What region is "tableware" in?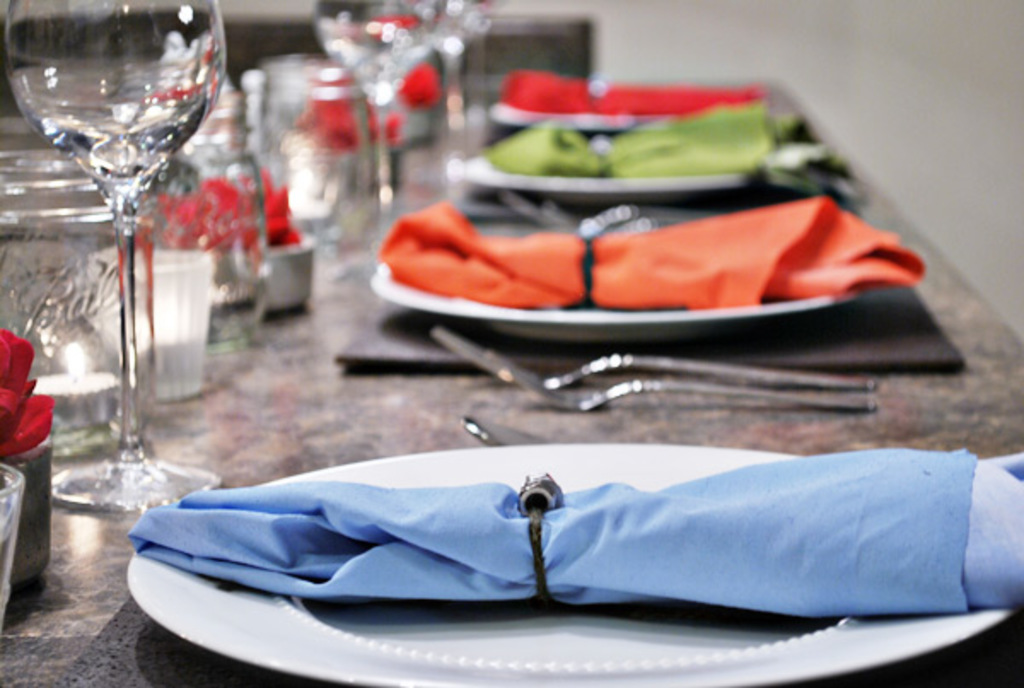
<region>492, 80, 761, 135</region>.
